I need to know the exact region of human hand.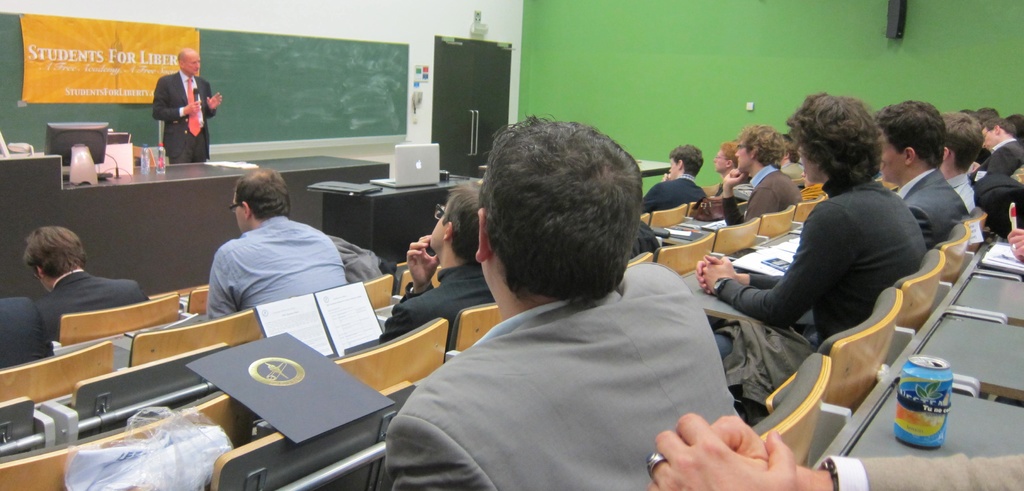
Region: 701,252,737,300.
